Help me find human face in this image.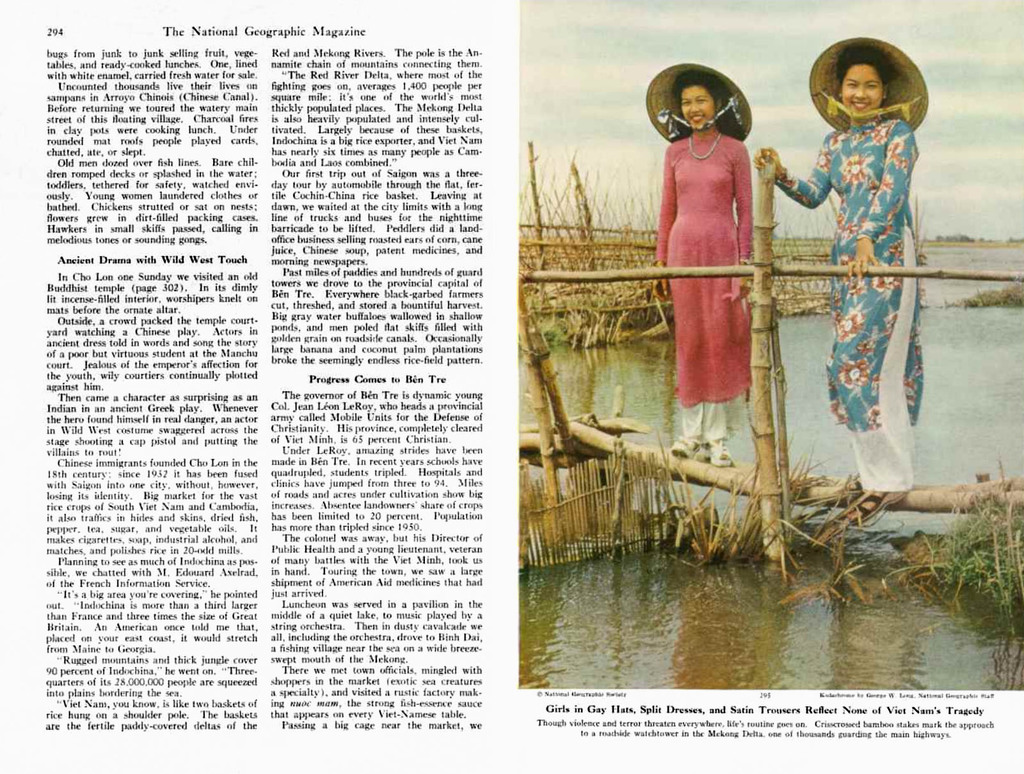
Found it: [679,83,716,131].
